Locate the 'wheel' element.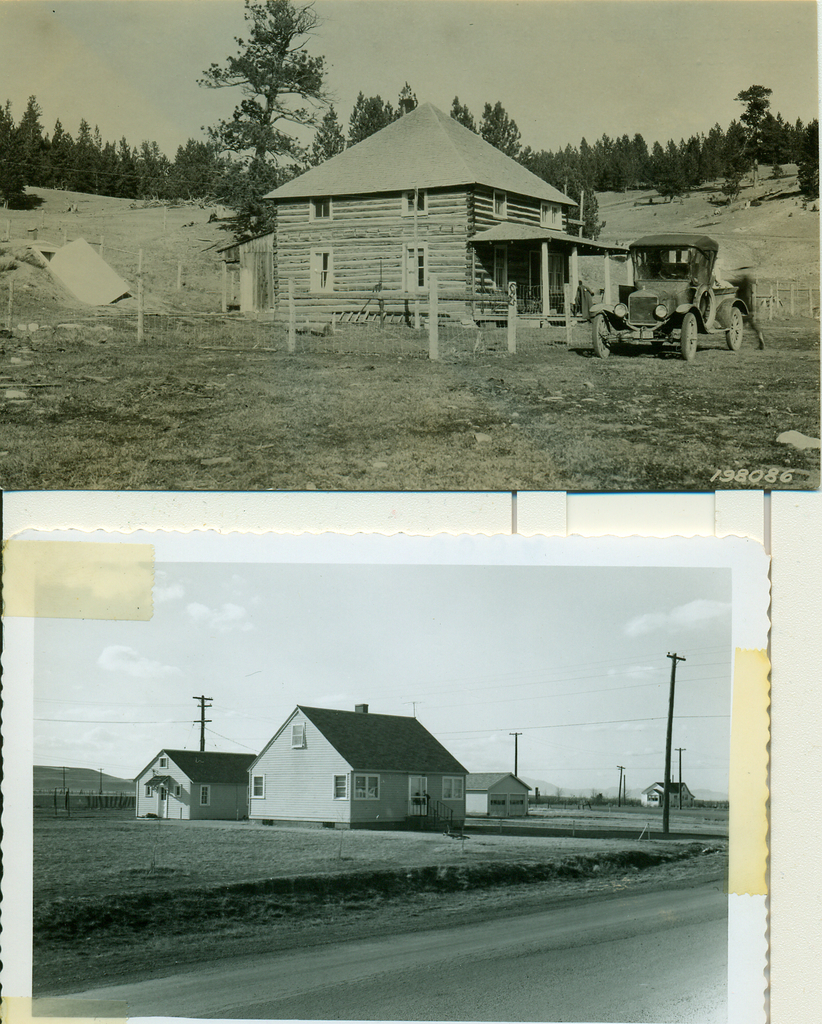
Element bbox: 681:313:698:360.
